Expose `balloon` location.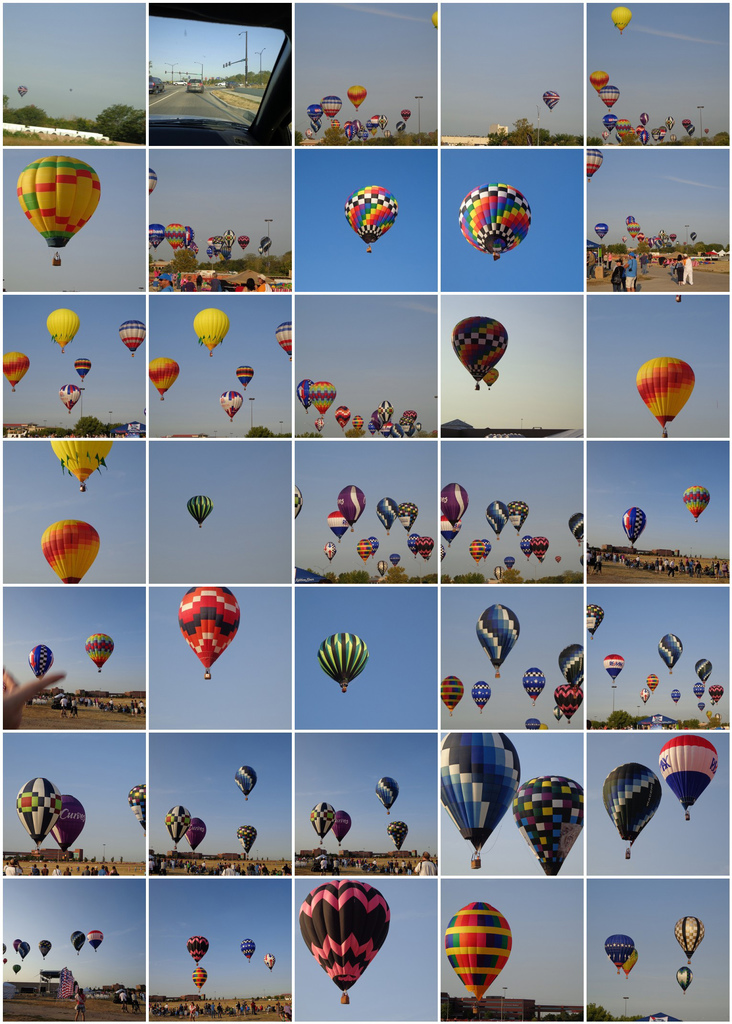
Exposed at left=659, top=732, right=720, bottom=807.
